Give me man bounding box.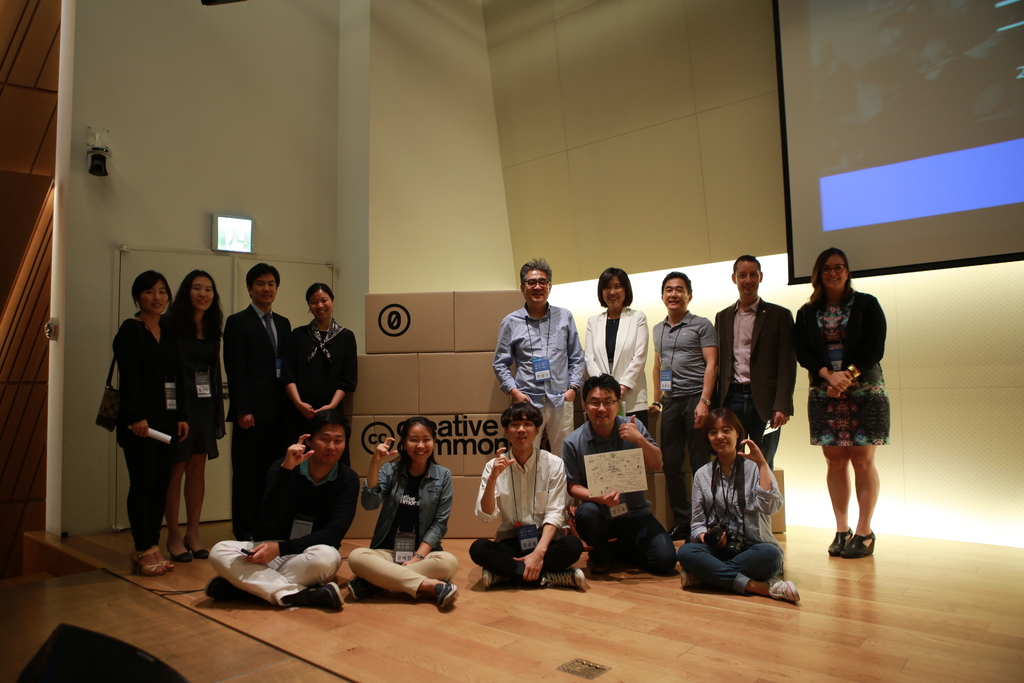
<bbox>202, 407, 361, 608</bbox>.
